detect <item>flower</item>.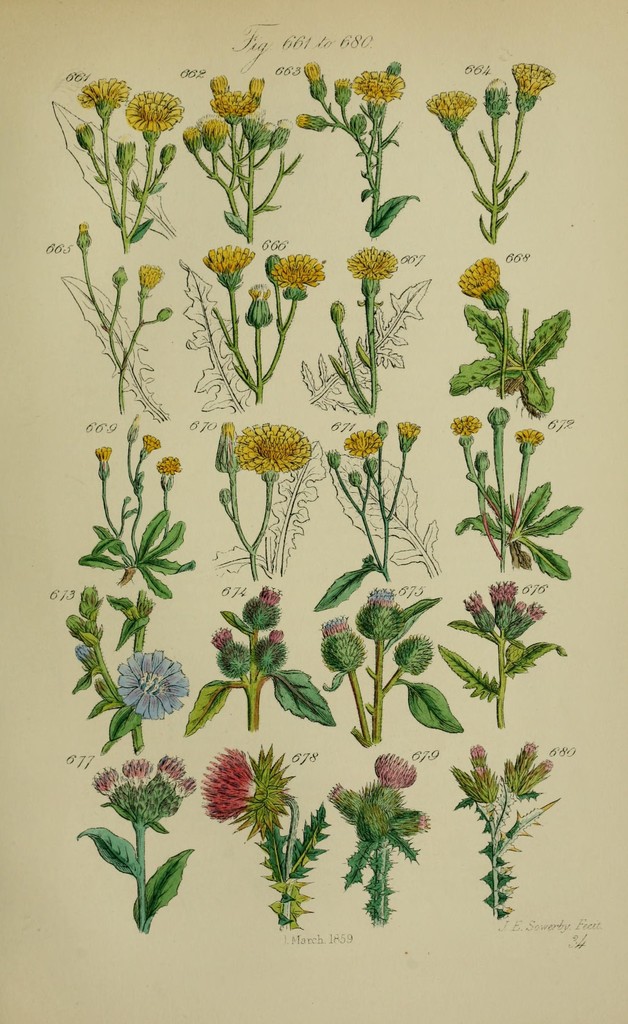
Detected at bbox(210, 92, 257, 121).
